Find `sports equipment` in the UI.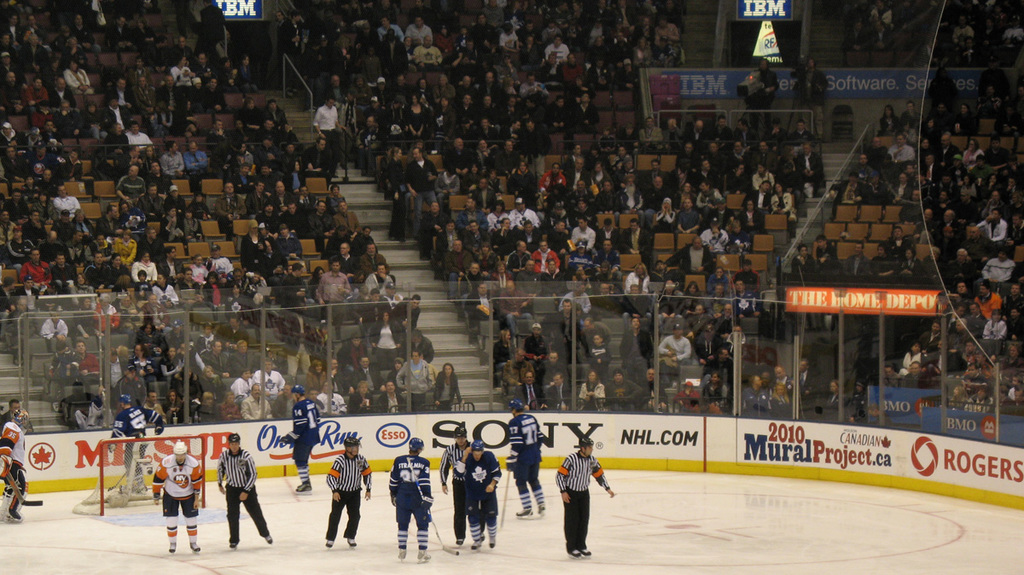
UI element at (left=408, top=437, right=425, bottom=456).
